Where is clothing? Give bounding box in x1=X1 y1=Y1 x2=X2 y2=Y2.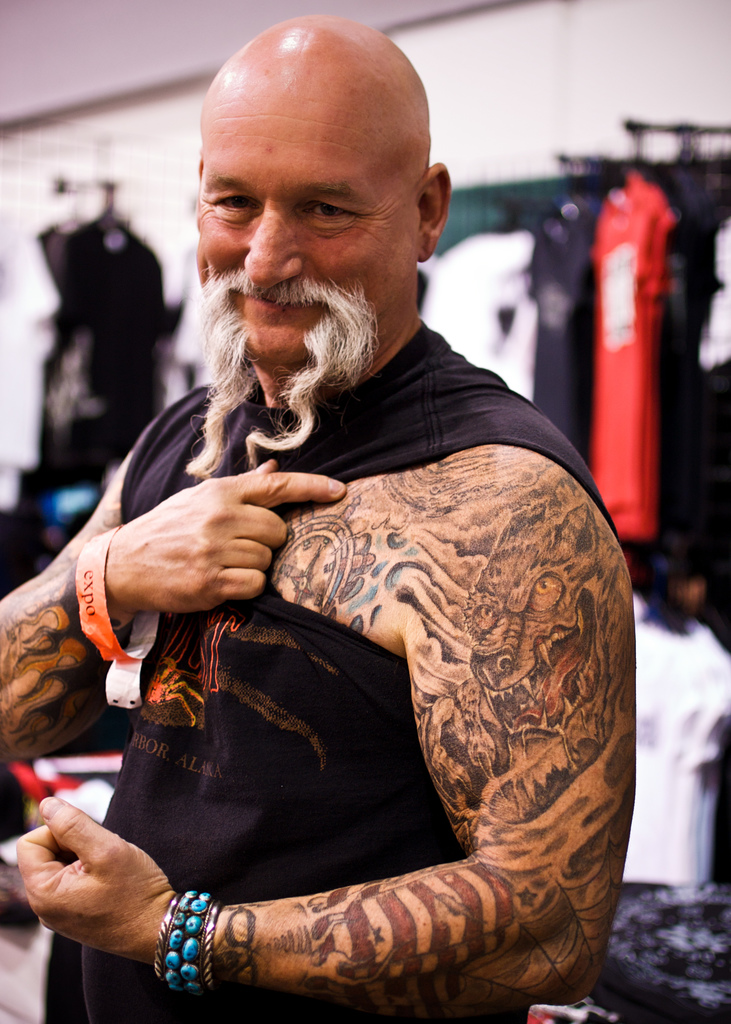
x1=47 y1=209 x2=640 y2=1009.
